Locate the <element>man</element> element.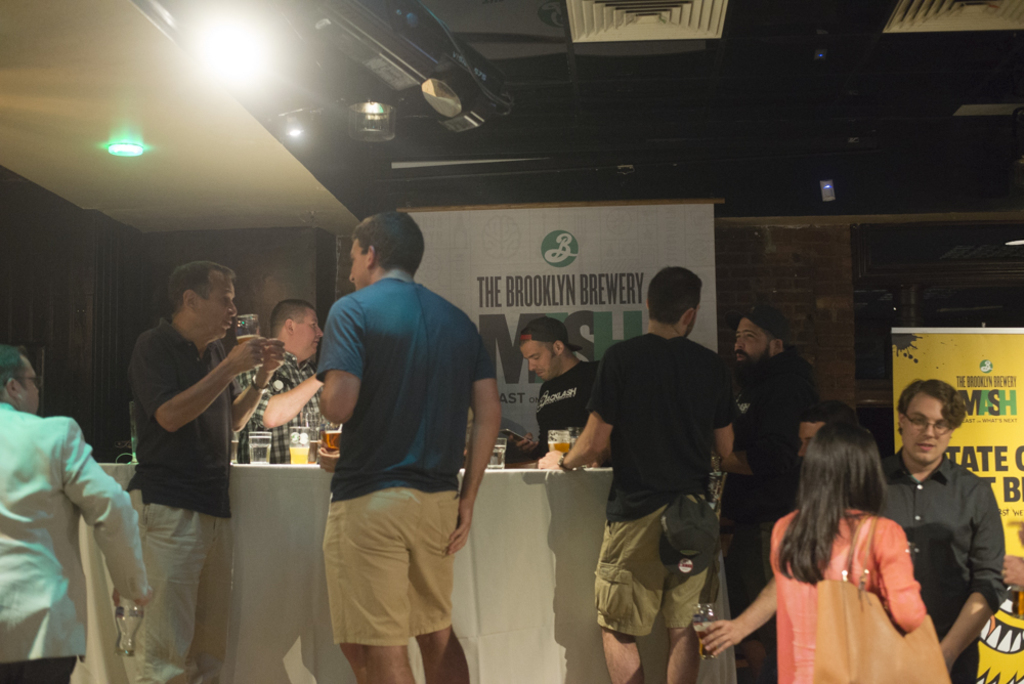
Element bbox: <bbox>699, 398, 863, 658</bbox>.
